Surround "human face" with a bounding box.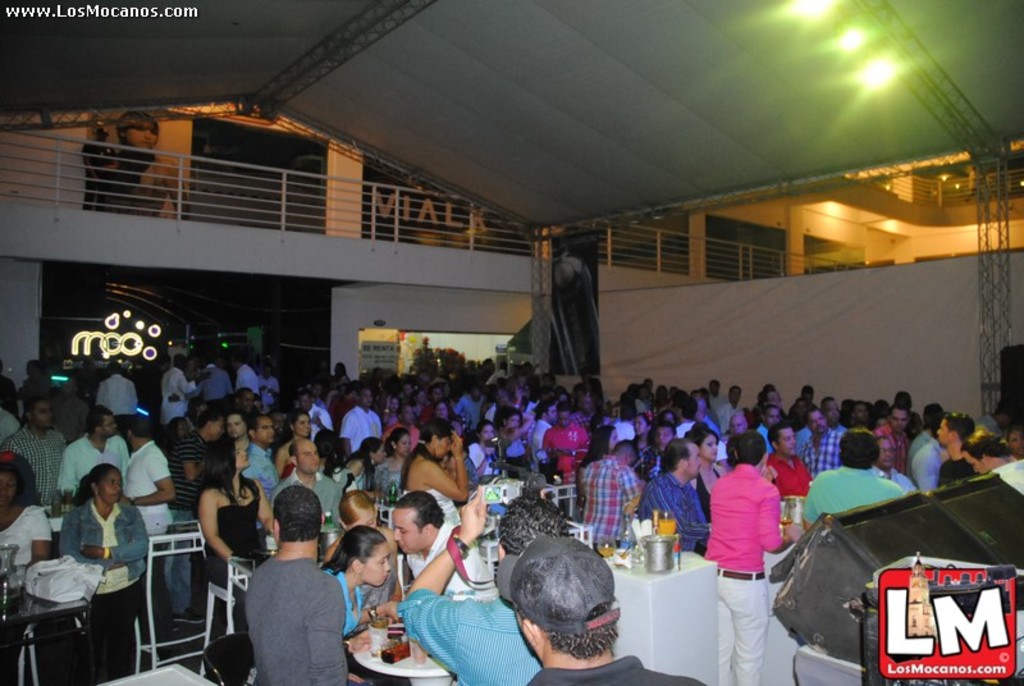
select_region(554, 410, 572, 430).
